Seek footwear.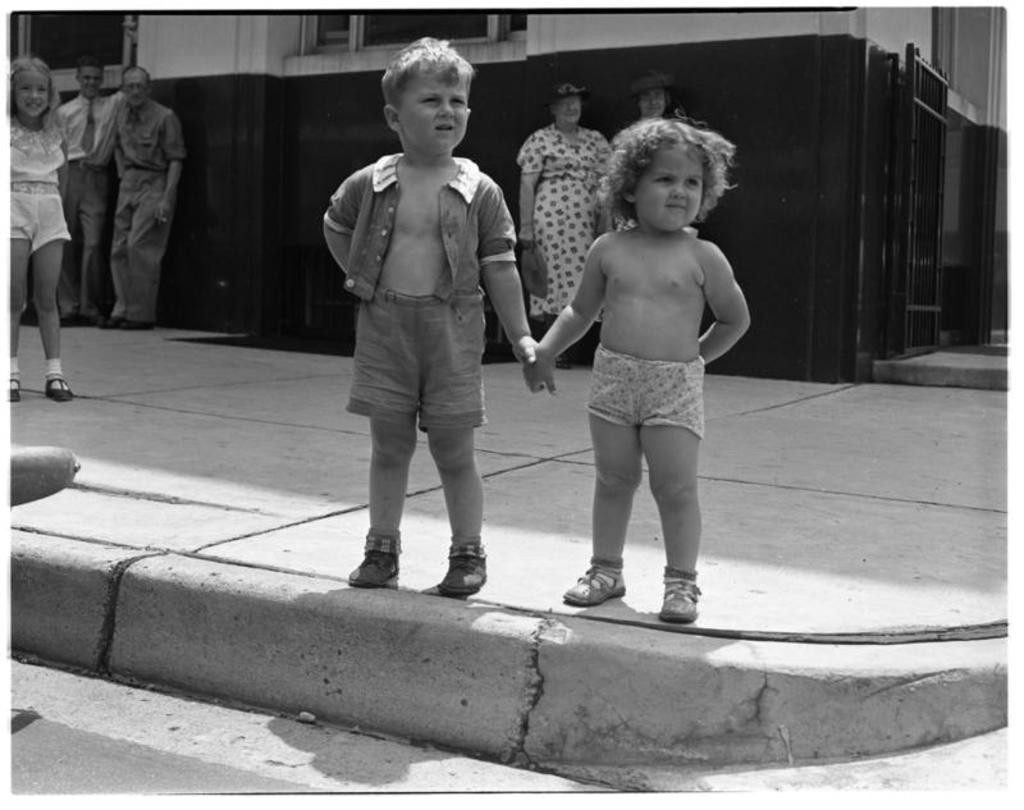
box(44, 370, 68, 407).
